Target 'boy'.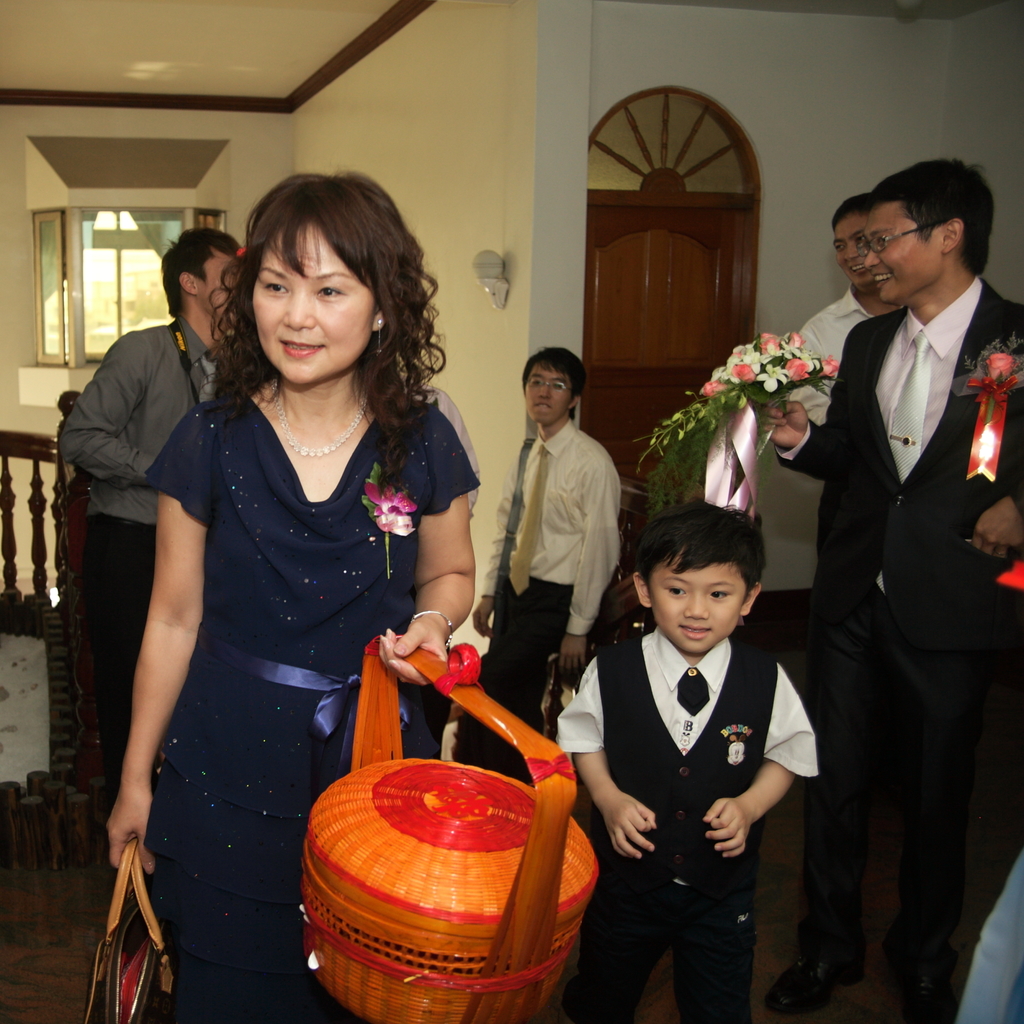
Target region: box(560, 501, 820, 1009).
